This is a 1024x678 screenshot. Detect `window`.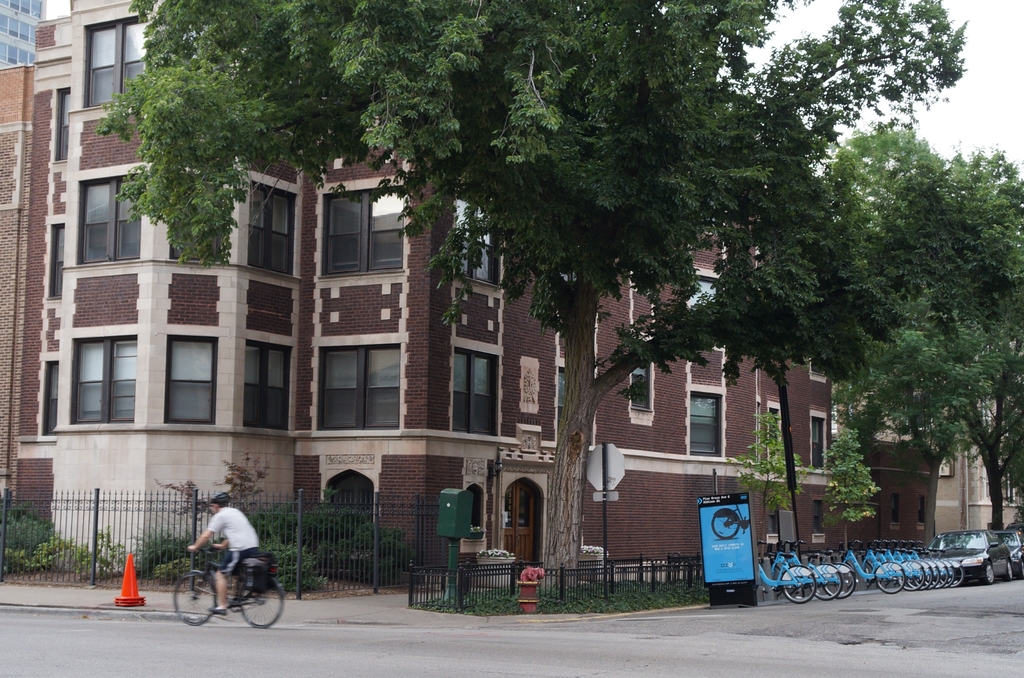
<box>243,340,290,429</box>.
